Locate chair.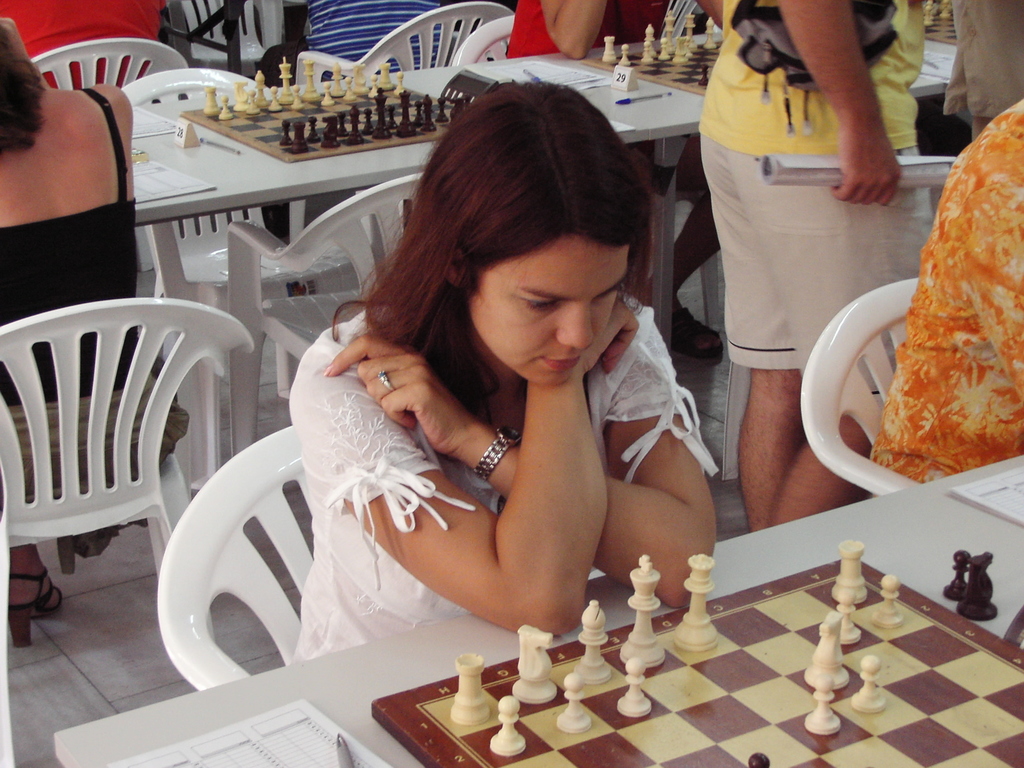
Bounding box: BBox(288, 0, 522, 258).
